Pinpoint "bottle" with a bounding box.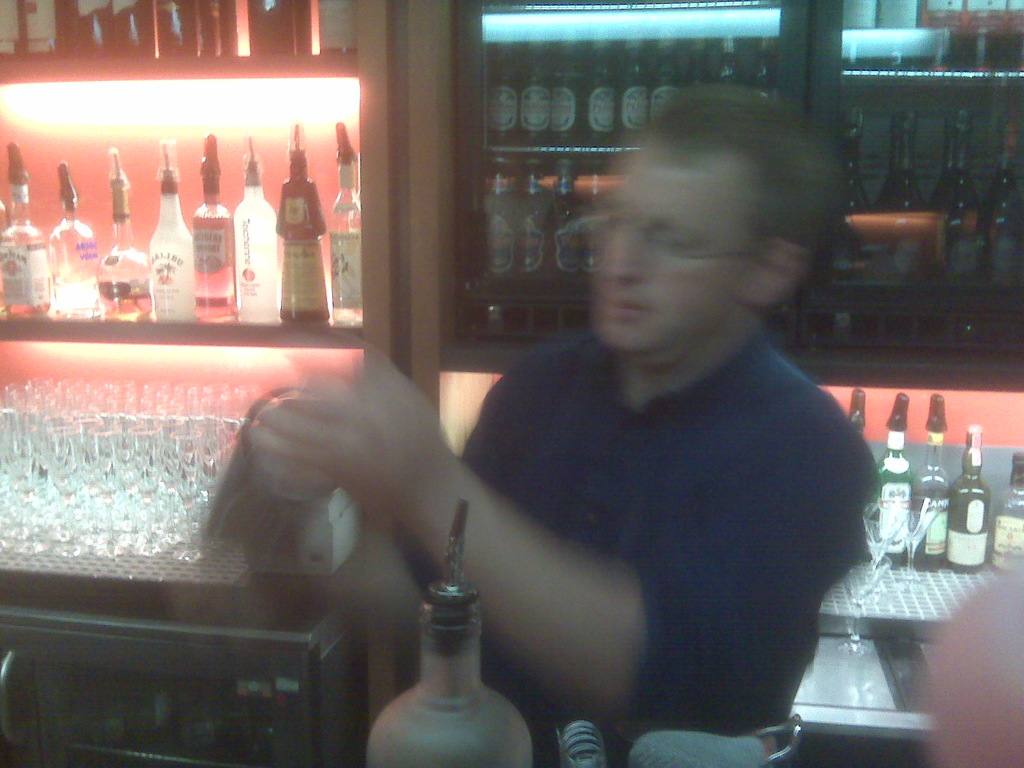
(x1=865, y1=395, x2=915, y2=580).
